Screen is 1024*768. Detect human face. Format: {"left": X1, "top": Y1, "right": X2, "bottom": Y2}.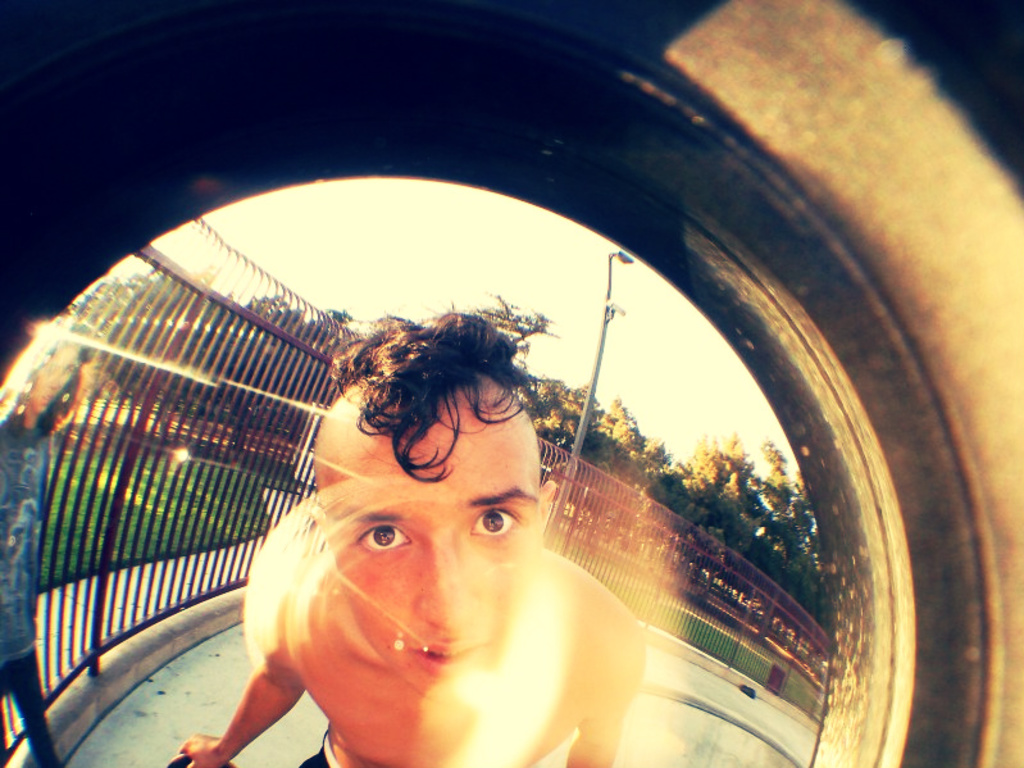
{"left": 320, "top": 378, "right": 531, "bottom": 677}.
